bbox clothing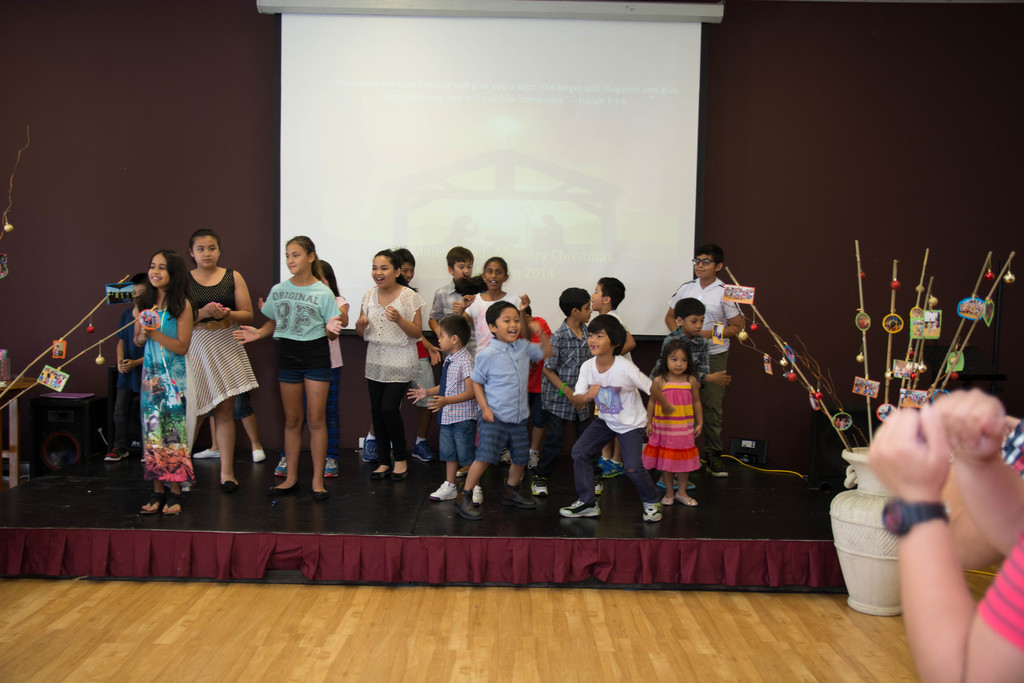
{"left": 533, "top": 320, "right": 588, "bottom": 485}
